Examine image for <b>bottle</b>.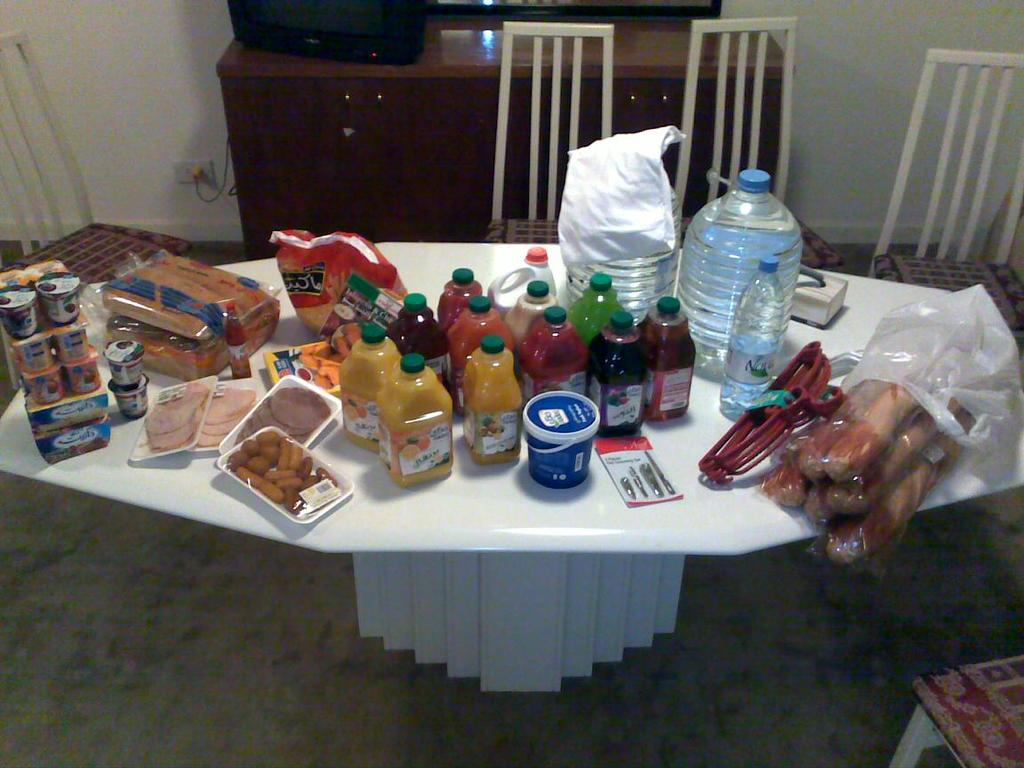
Examination result: 442 293 516 417.
